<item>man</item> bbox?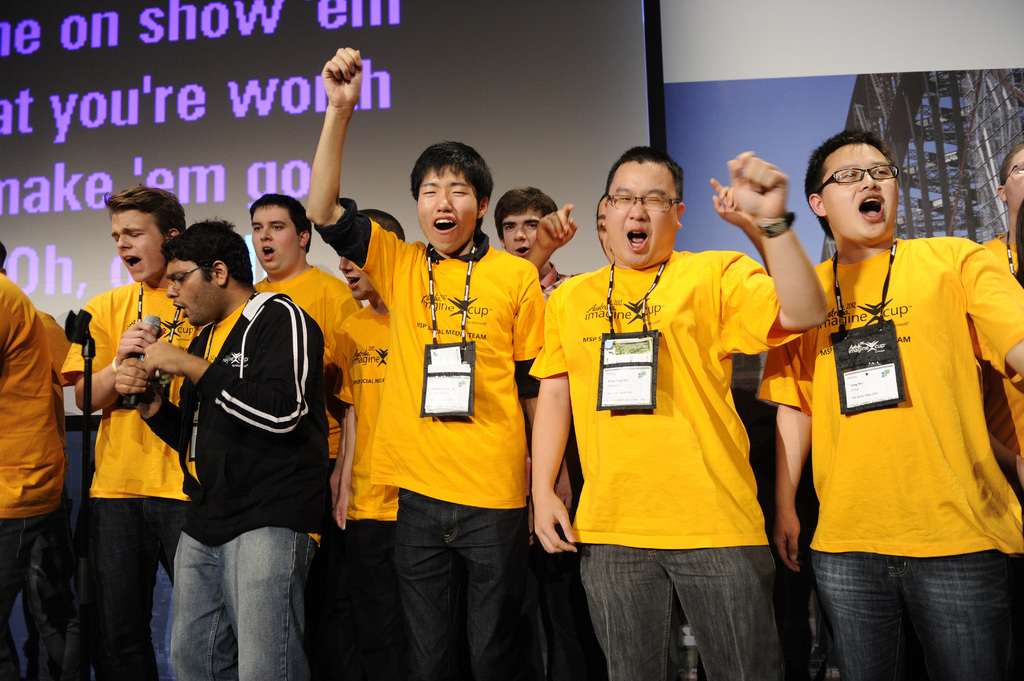
box=[246, 193, 367, 680]
